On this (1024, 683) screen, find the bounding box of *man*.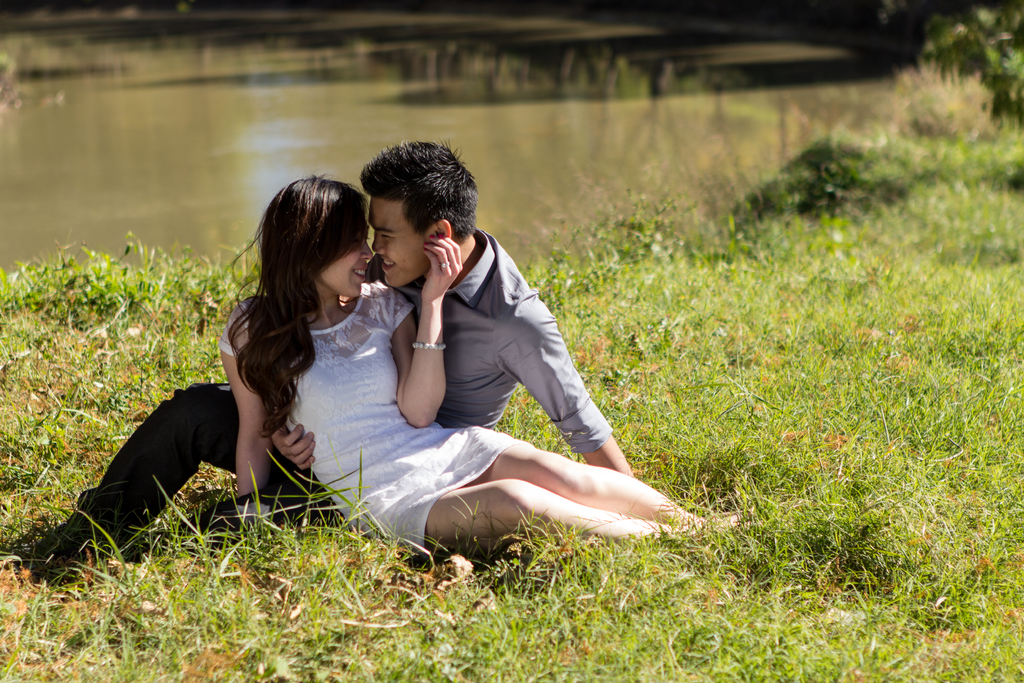
Bounding box: {"x1": 53, "y1": 134, "x2": 634, "y2": 559}.
